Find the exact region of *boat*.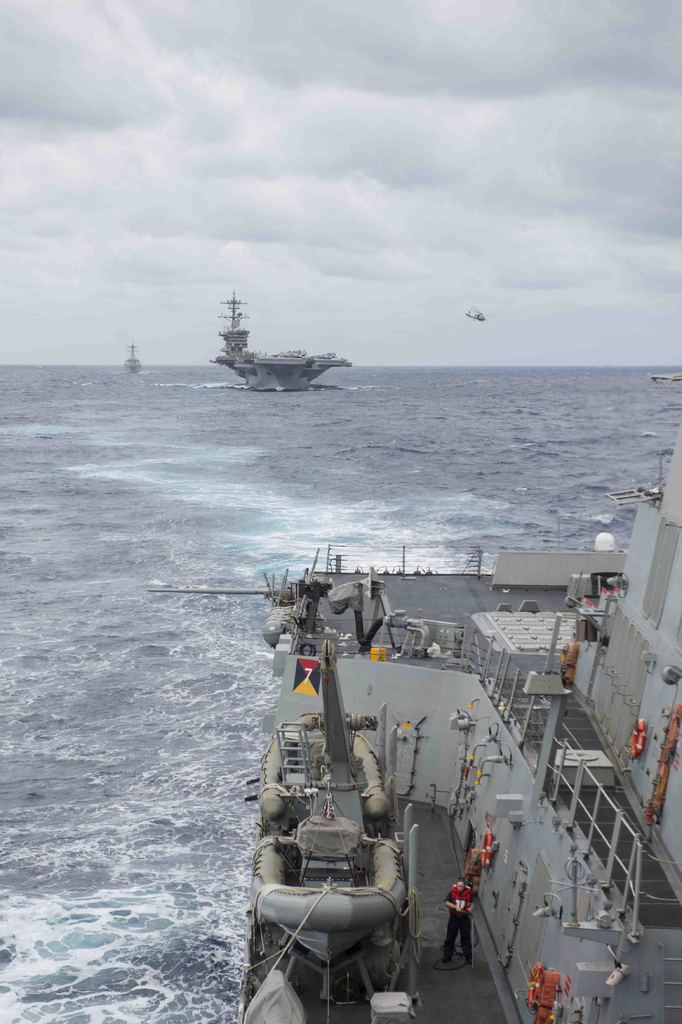
Exact region: (244, 419, 681, 1023).
